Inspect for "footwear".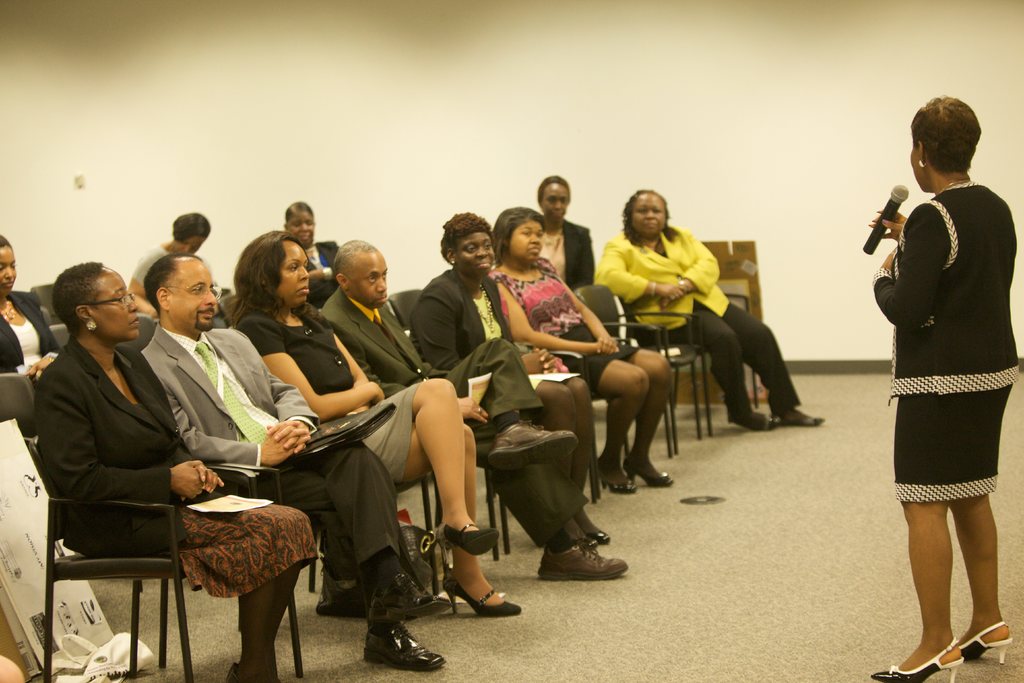
Inspection: l=586, t=526, r=621, b=543.
